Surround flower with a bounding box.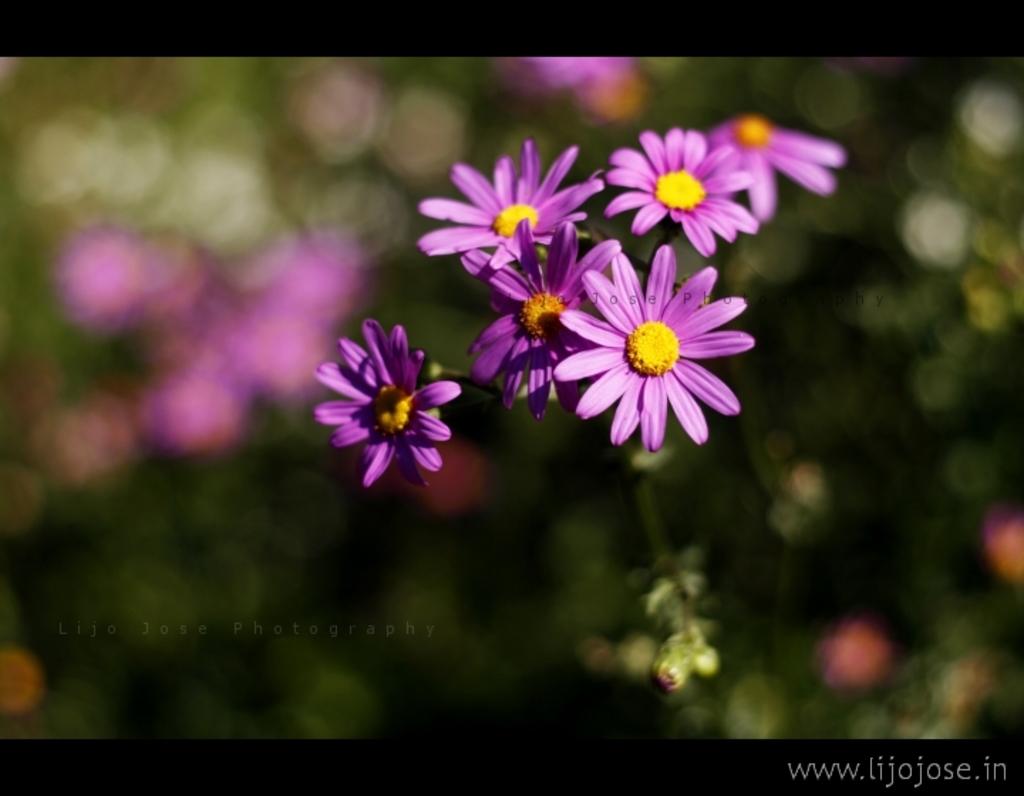
[558,246,748,451].
